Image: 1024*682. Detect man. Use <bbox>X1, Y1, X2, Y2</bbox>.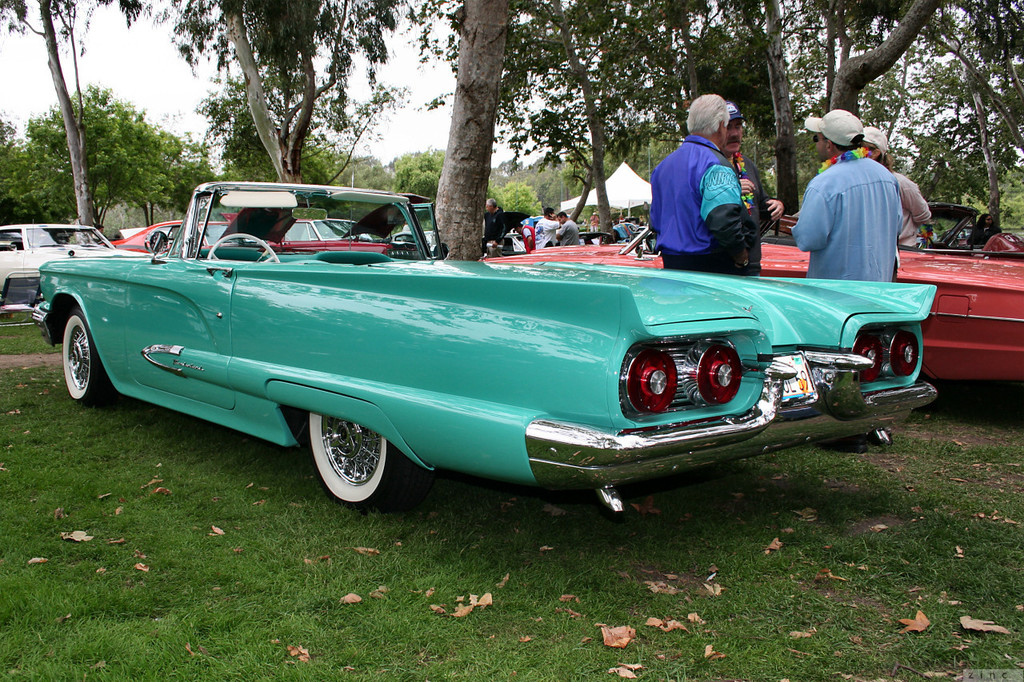
<bbox>780, 99, 904, 287</bbox>.
